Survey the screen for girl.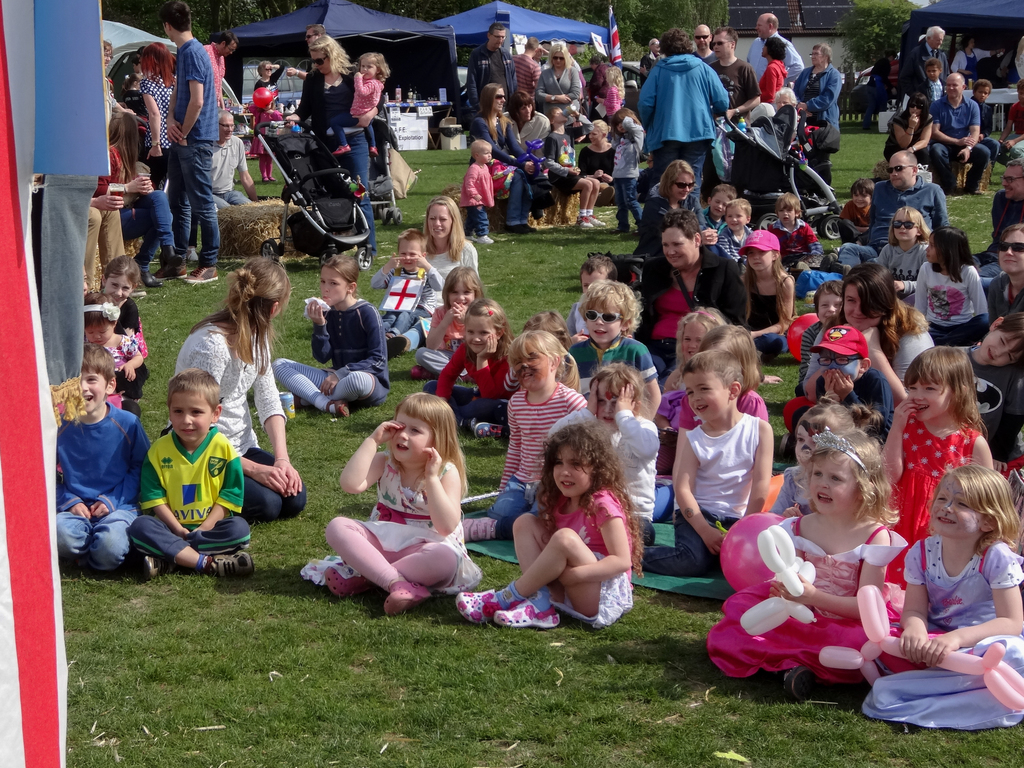
Survey found: 454/419/644/631.
